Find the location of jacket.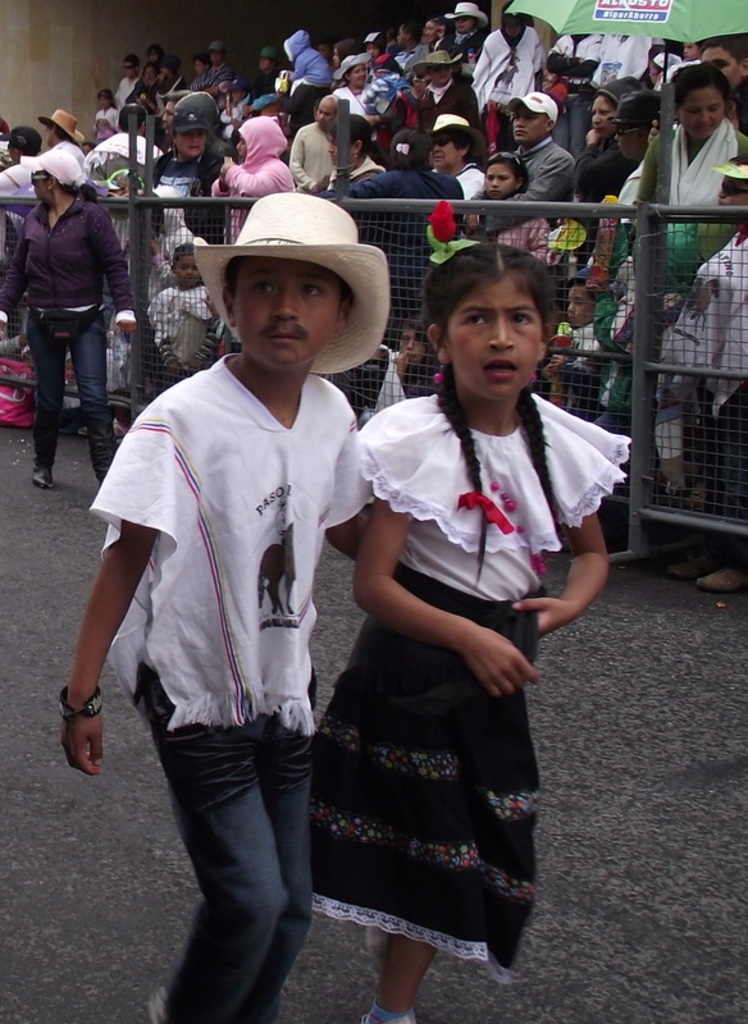
Location: BBox(0, 191, 132, 312).
